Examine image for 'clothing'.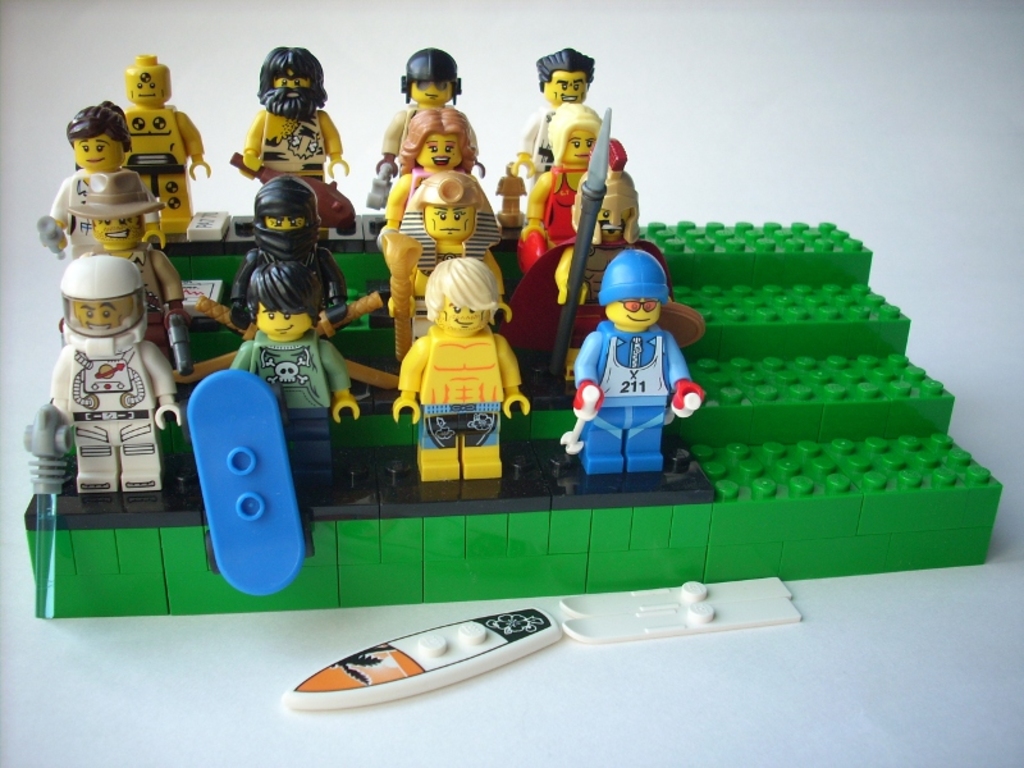
Examination result: <bbox>73, 247, 186, 342</bbox>.
